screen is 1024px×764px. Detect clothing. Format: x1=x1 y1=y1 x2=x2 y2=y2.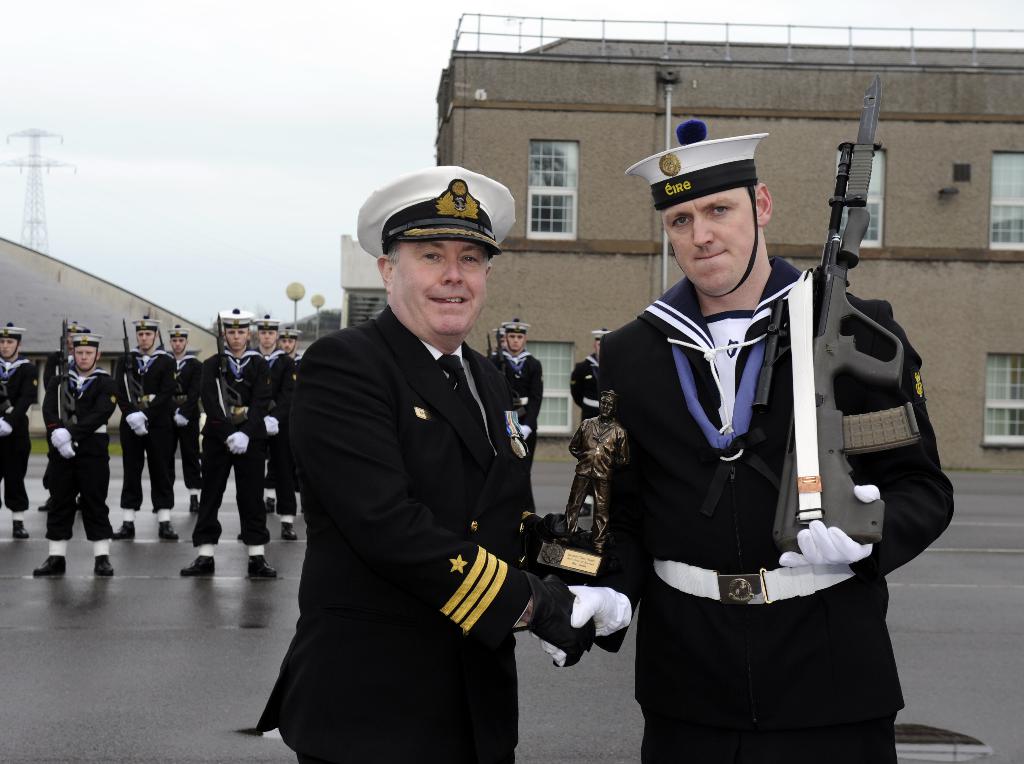
x1=170 y1=350 x2=206 y2=496.
